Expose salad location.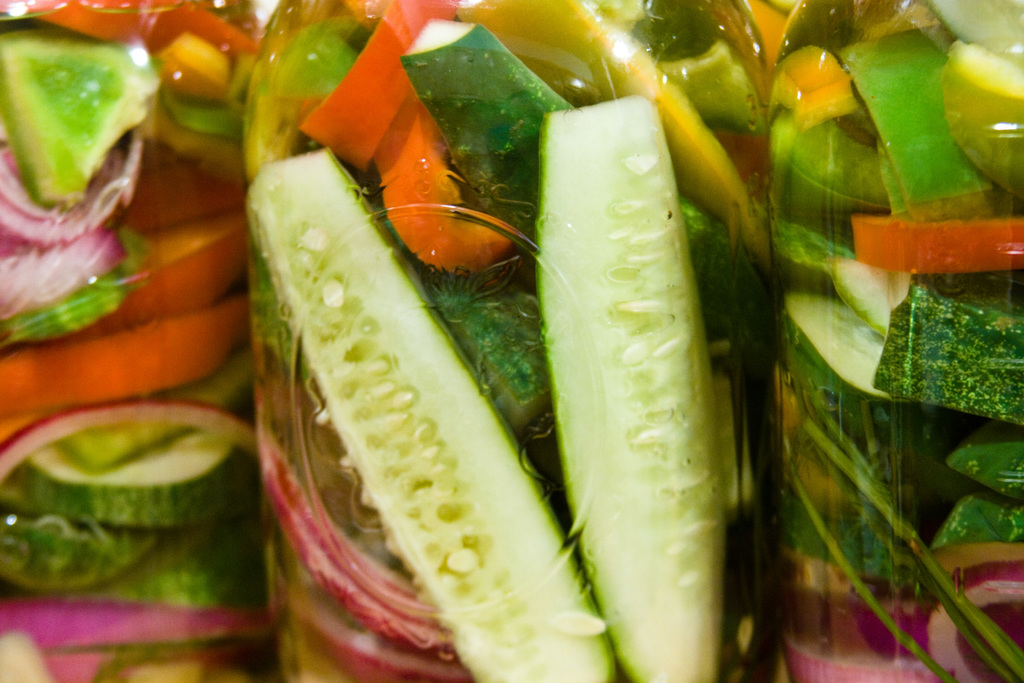
Exposed at <region>775, 0, 1023, 682</region>.
